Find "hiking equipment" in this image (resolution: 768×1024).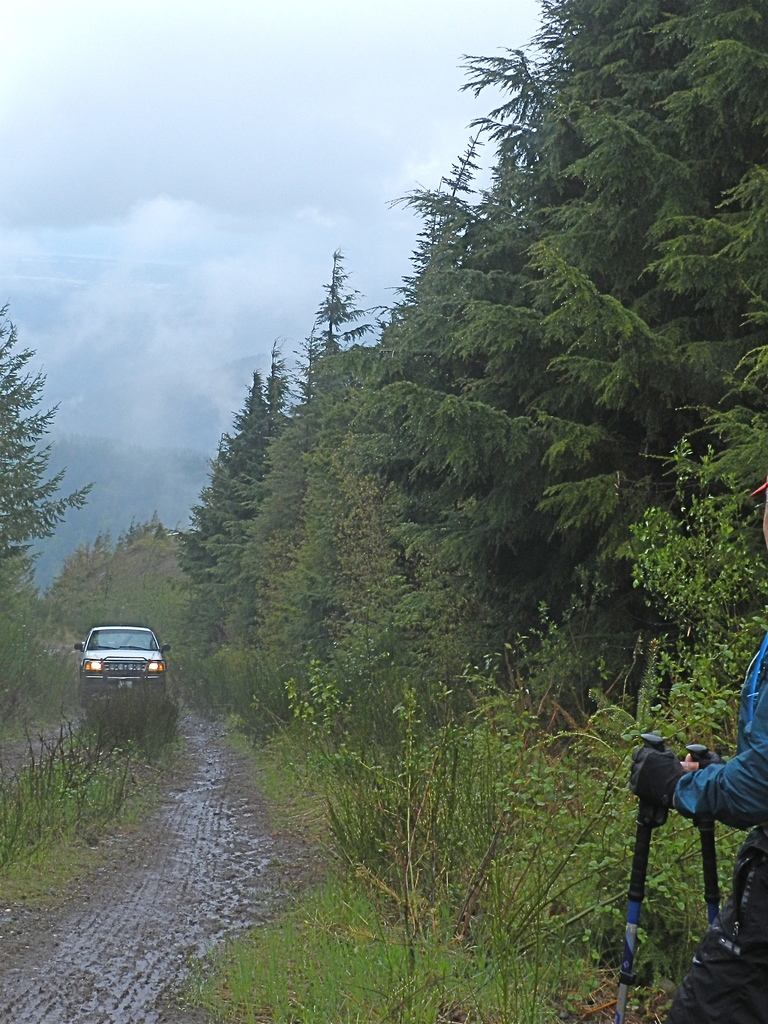
BBox(686, 742, 726, 929).
